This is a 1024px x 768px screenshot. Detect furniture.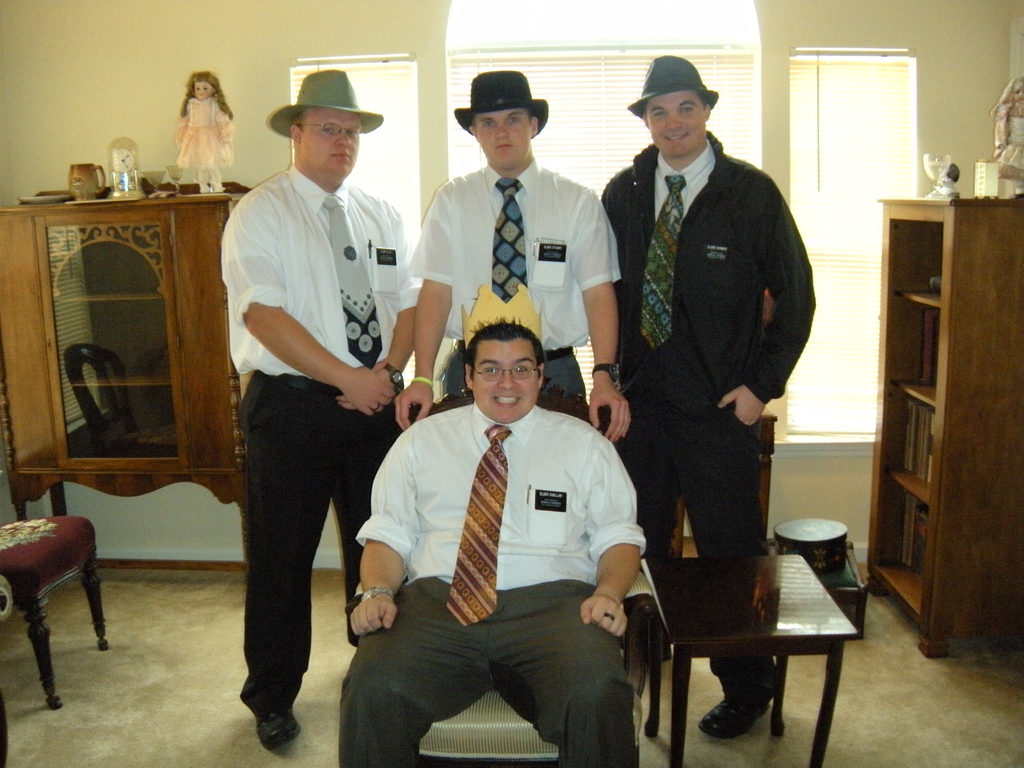
l=641, t=553, r=857, b=767.
